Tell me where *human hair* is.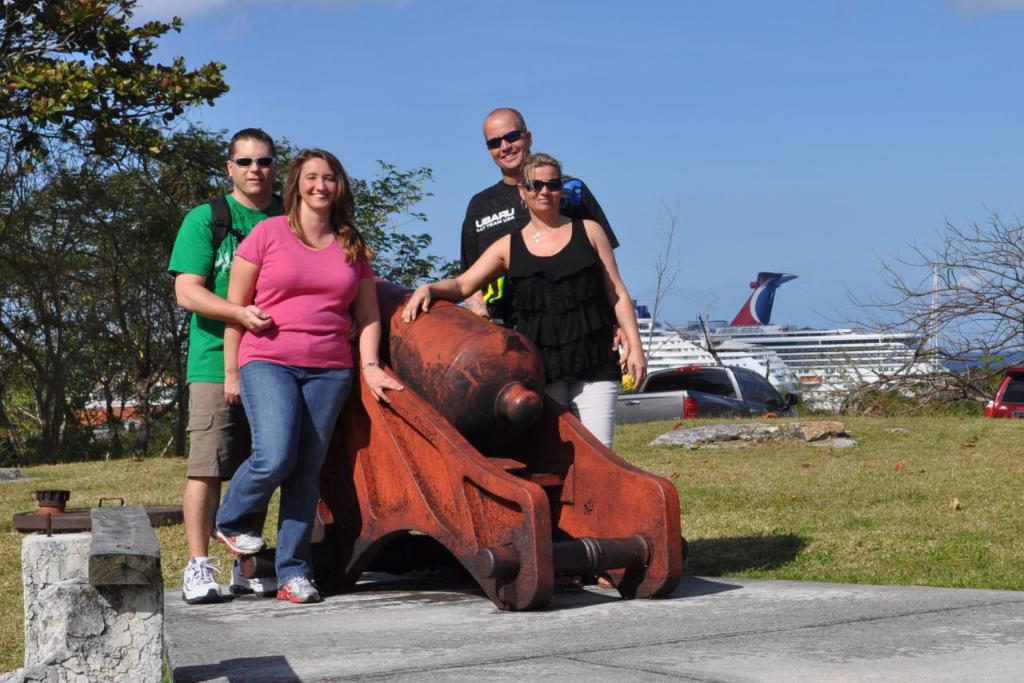
*human hair* is at 513:112:526:133.
